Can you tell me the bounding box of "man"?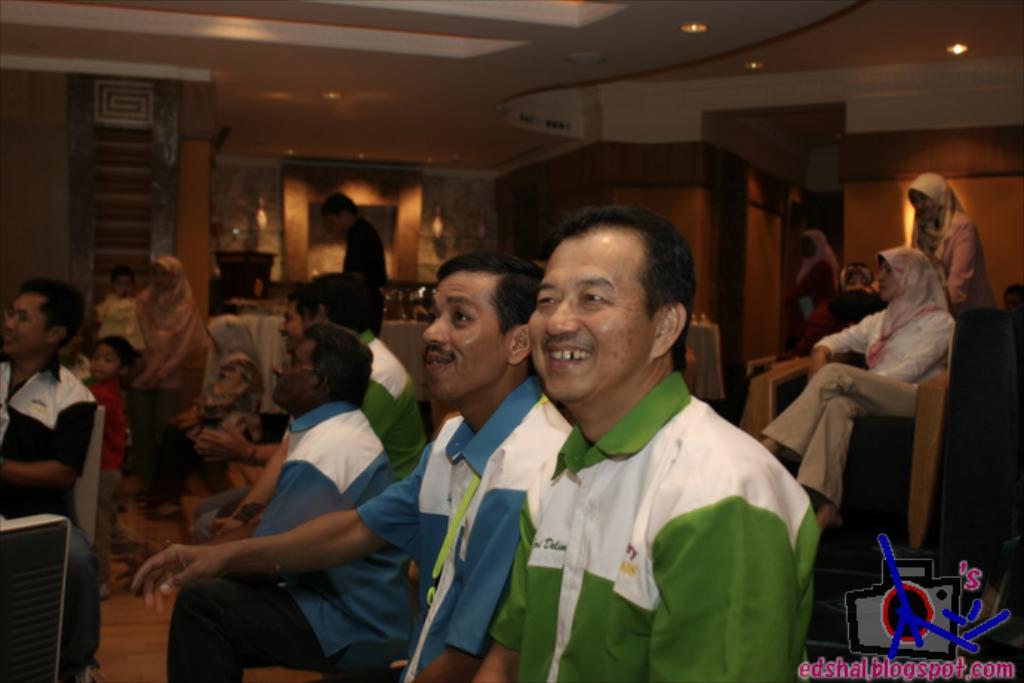
<box>222,271,439,581</box>.
